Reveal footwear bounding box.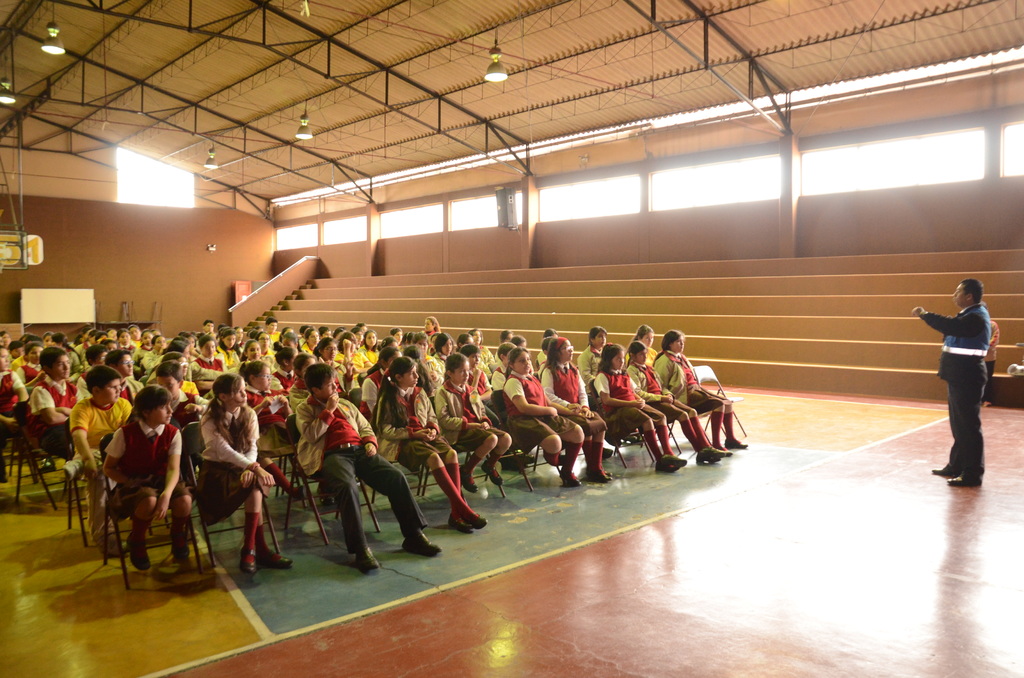
Revealed: l=351, t=542, r=385, b=569.
